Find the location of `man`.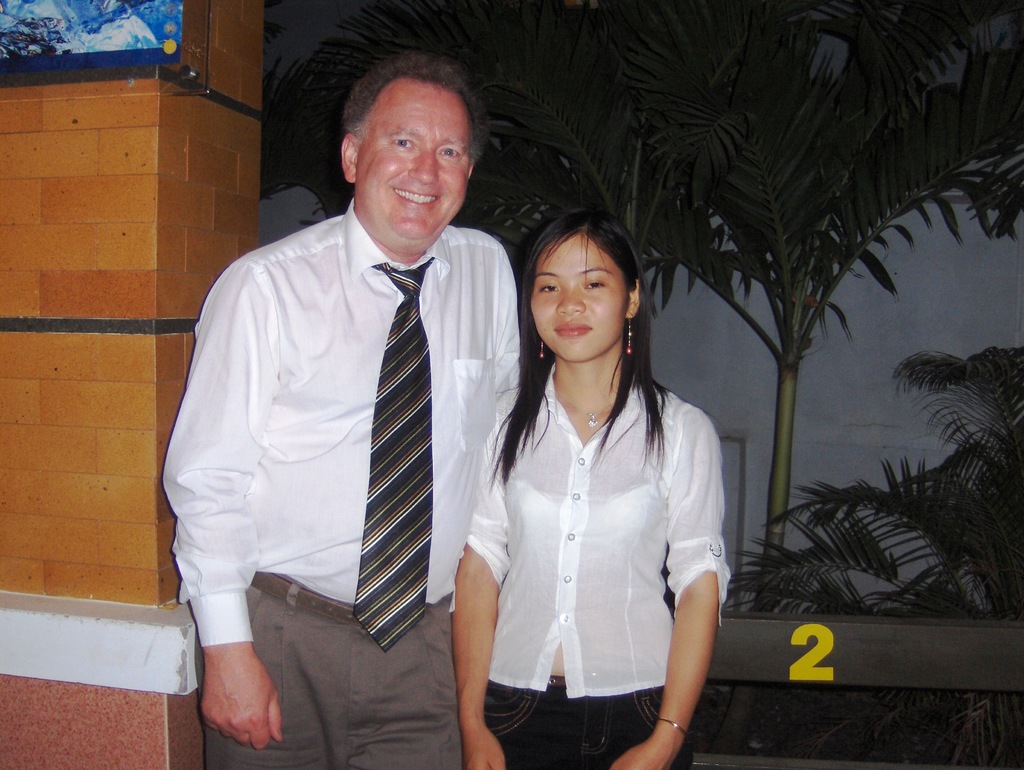
Location: box(154, 38, 536, 764).
